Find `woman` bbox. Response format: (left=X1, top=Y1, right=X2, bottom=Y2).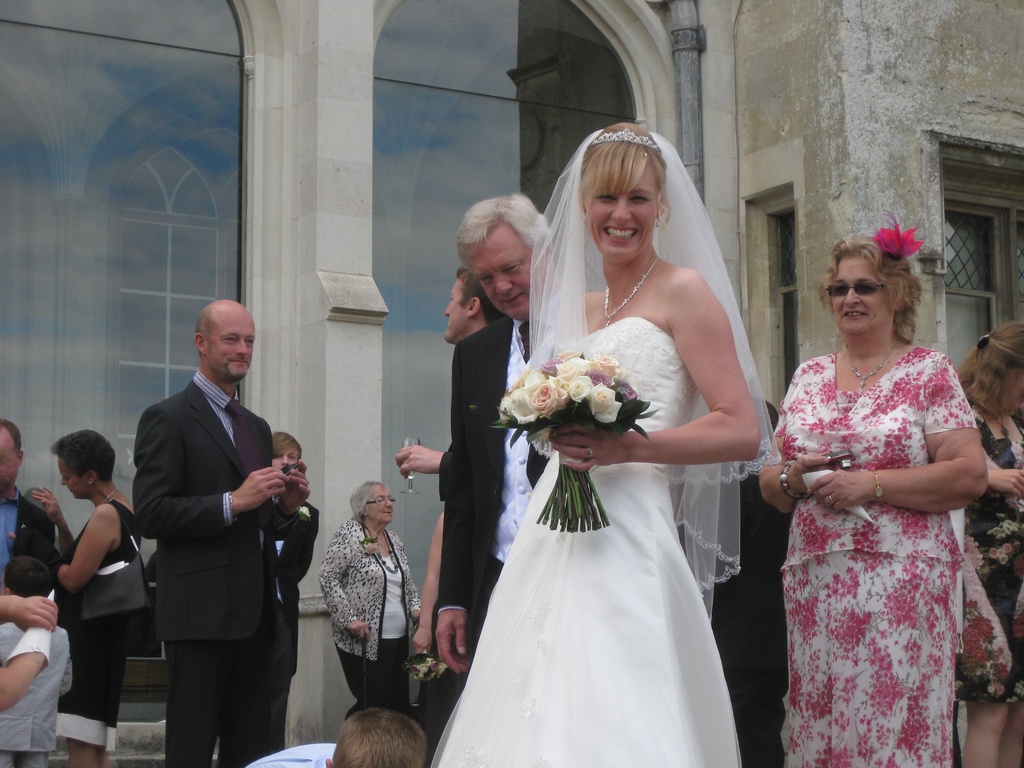
(left=954, top=321, right=1023, bottom=767).
